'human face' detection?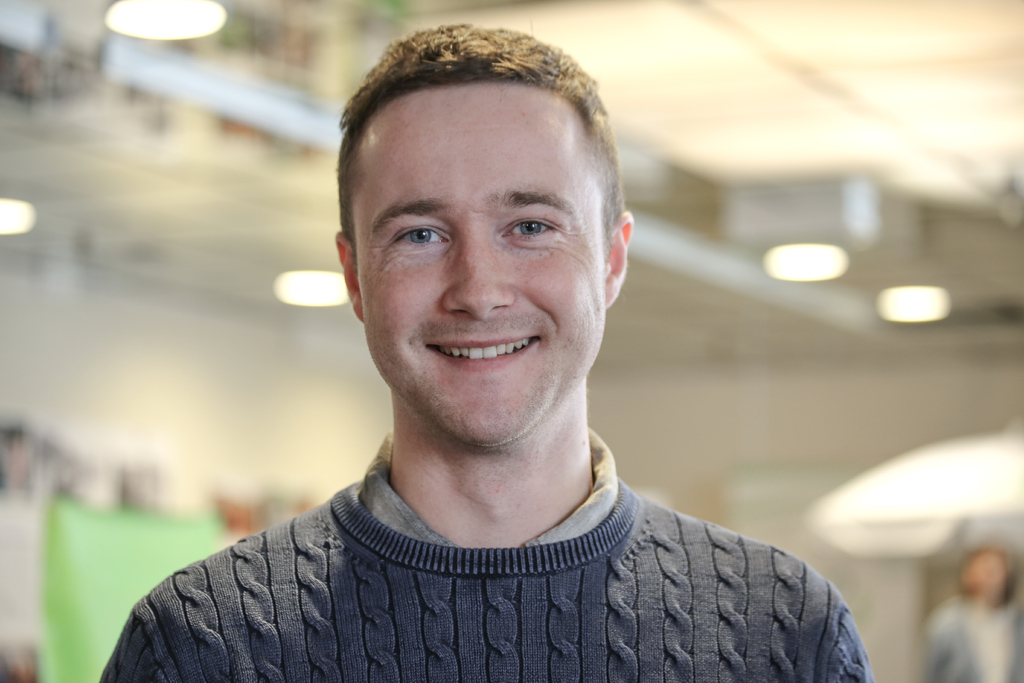
box=[351, 83, 610, 451]
